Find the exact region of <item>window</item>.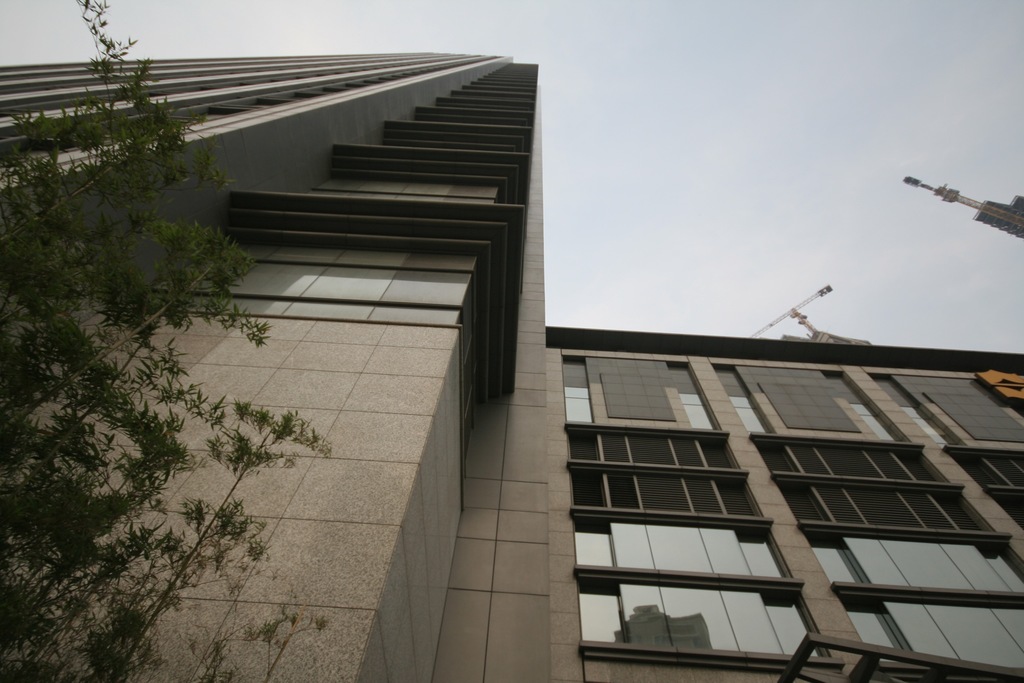
Exact region: (808,533,1023,588).
